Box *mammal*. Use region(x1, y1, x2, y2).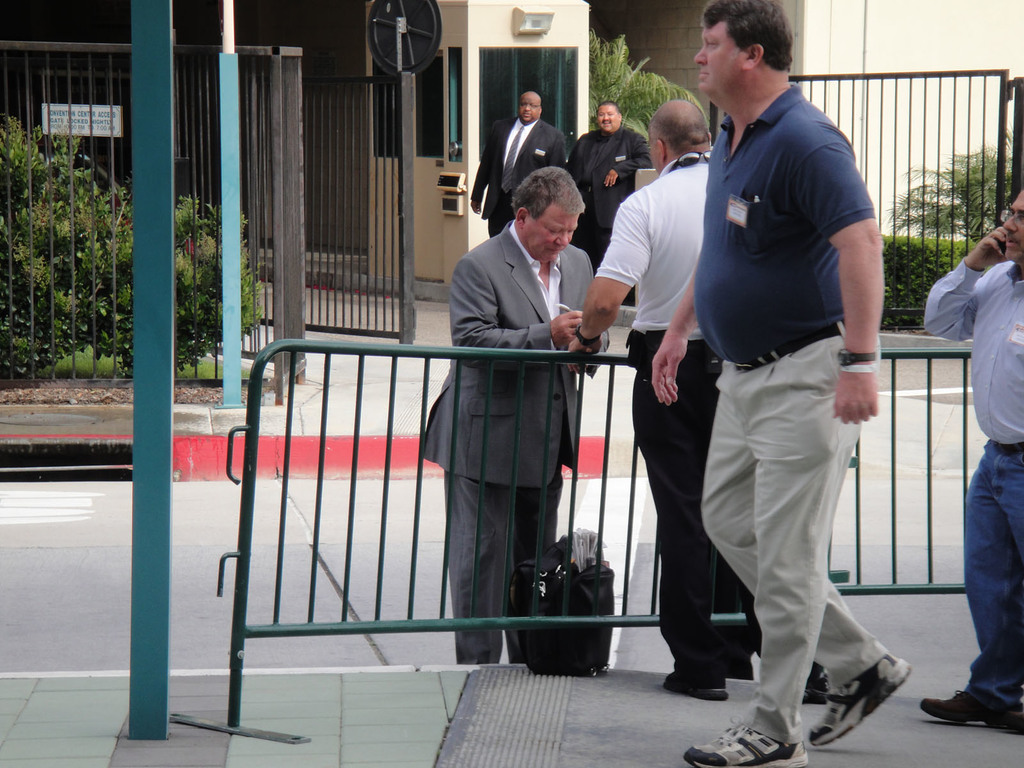
region(566, 98, 767, 699).
